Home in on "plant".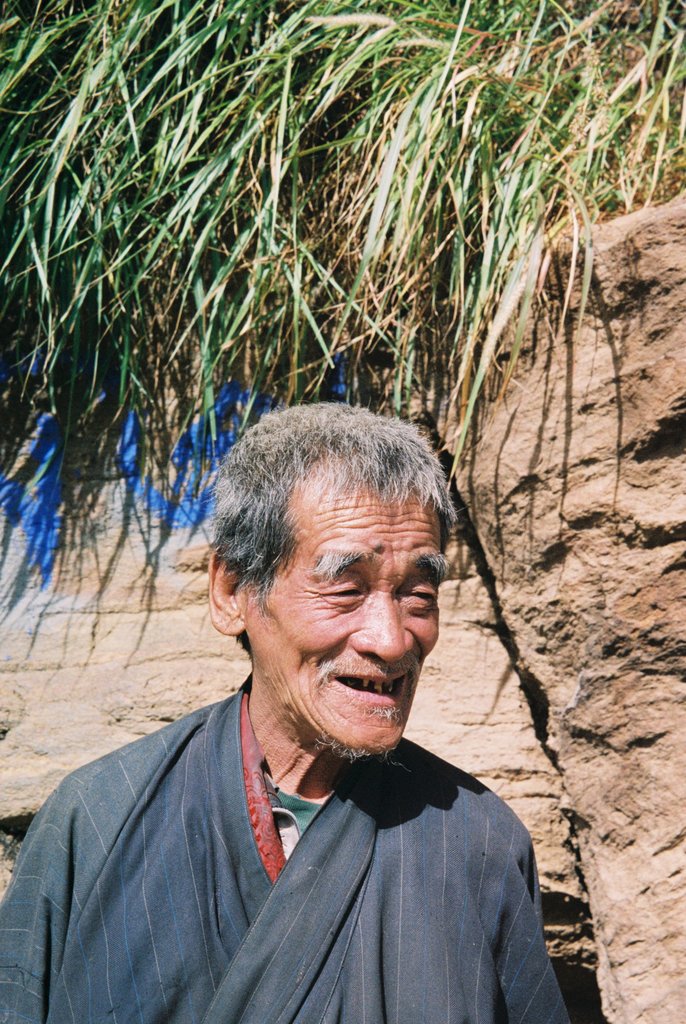
Homed in at Rect(0, 0, 685, 507).
